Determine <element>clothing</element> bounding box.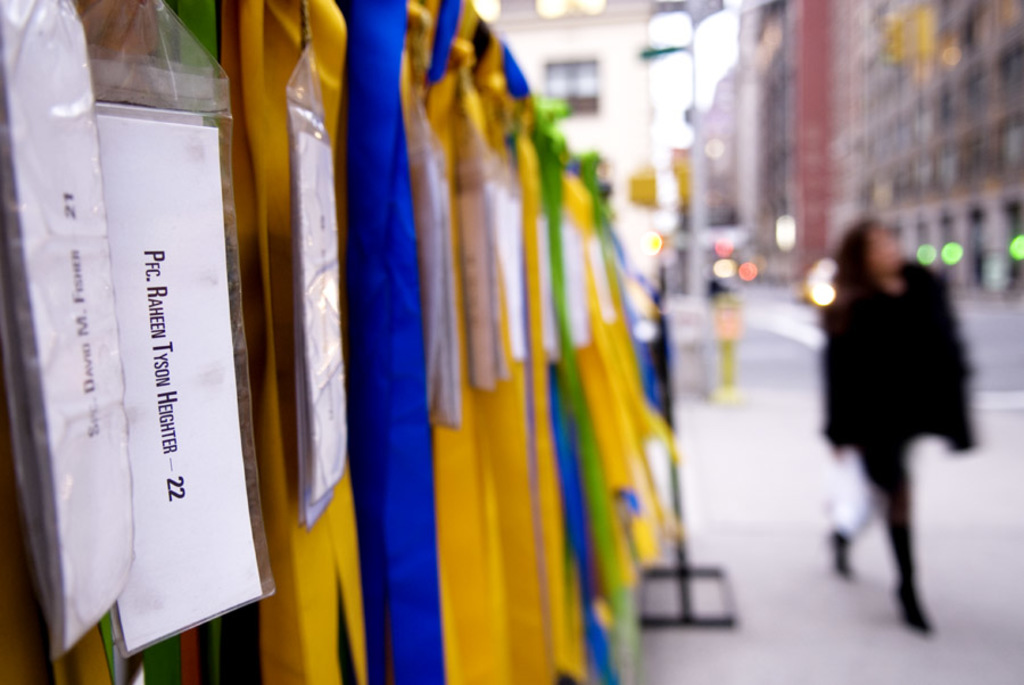
Determined: {"left": 810, "top": 224, "right": 977, "bottom": 533}.
